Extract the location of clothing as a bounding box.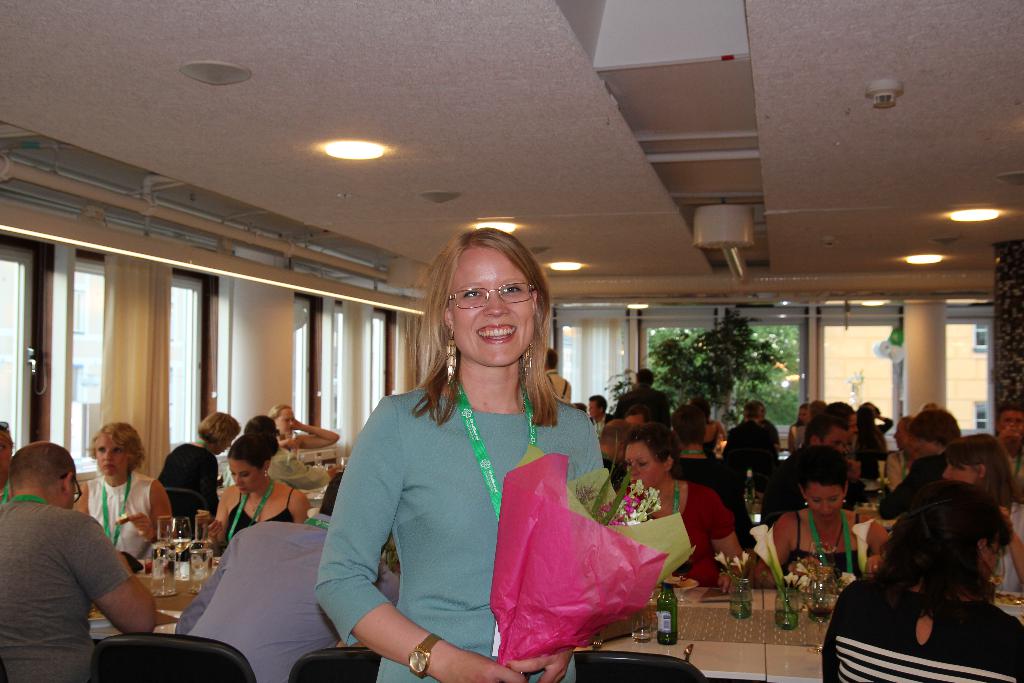
Rect(596, 418, 609, 433).
